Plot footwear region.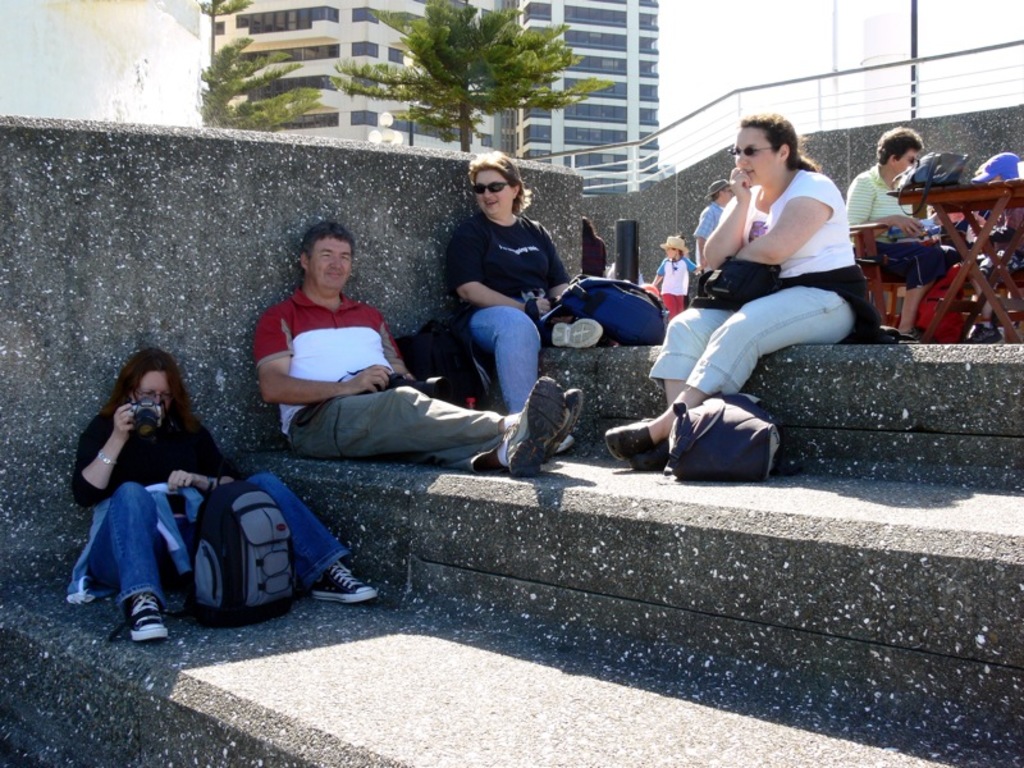
Plotted at 541, 385, 586, 461.
